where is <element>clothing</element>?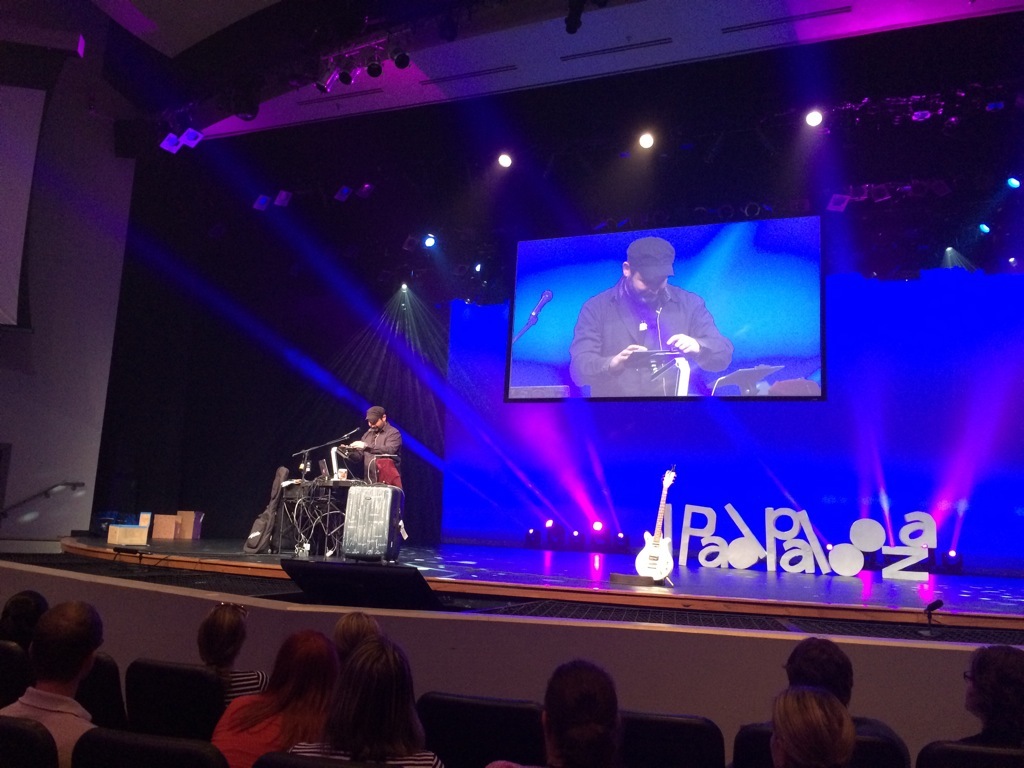
l=850, t=717, r=914, b=765.
